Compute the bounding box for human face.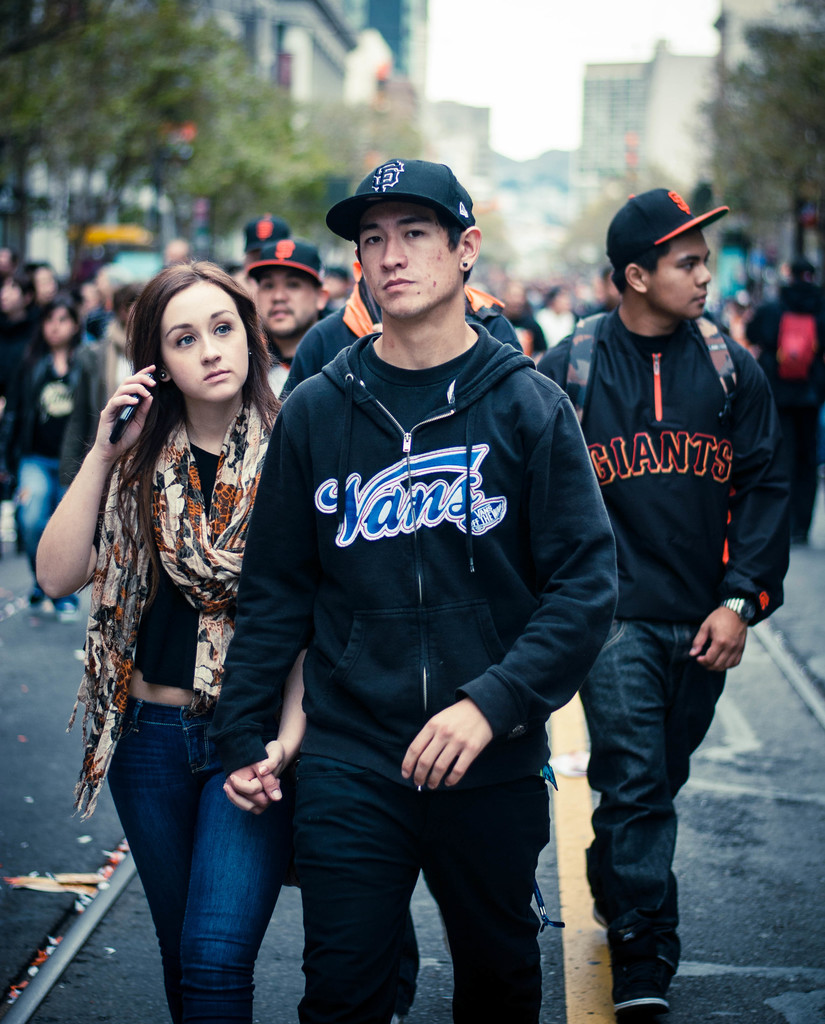
left=362, top=200, right=462, bottom=316.
